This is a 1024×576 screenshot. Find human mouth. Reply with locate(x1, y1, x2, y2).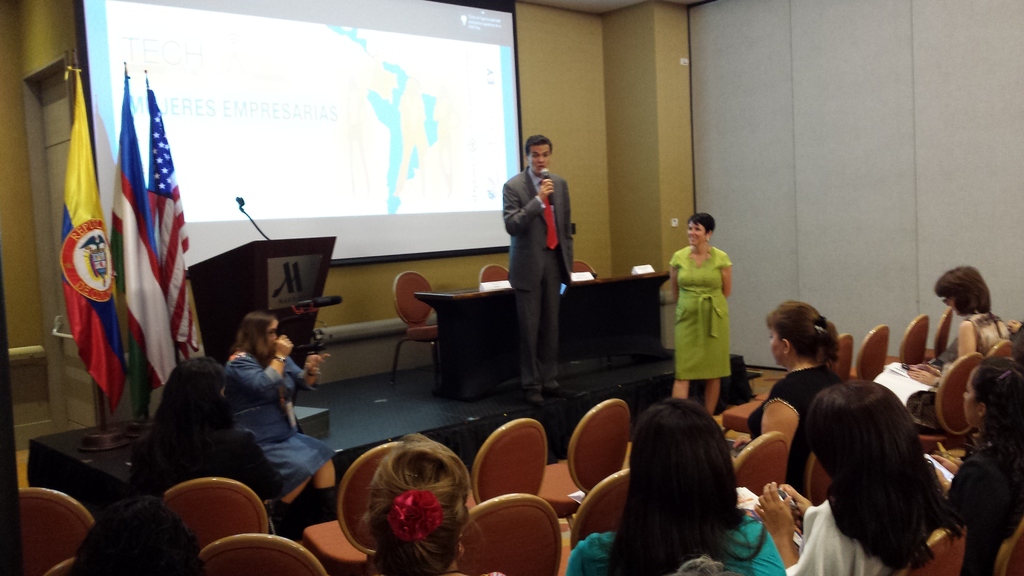
locate(689, 236, 700, 243).
